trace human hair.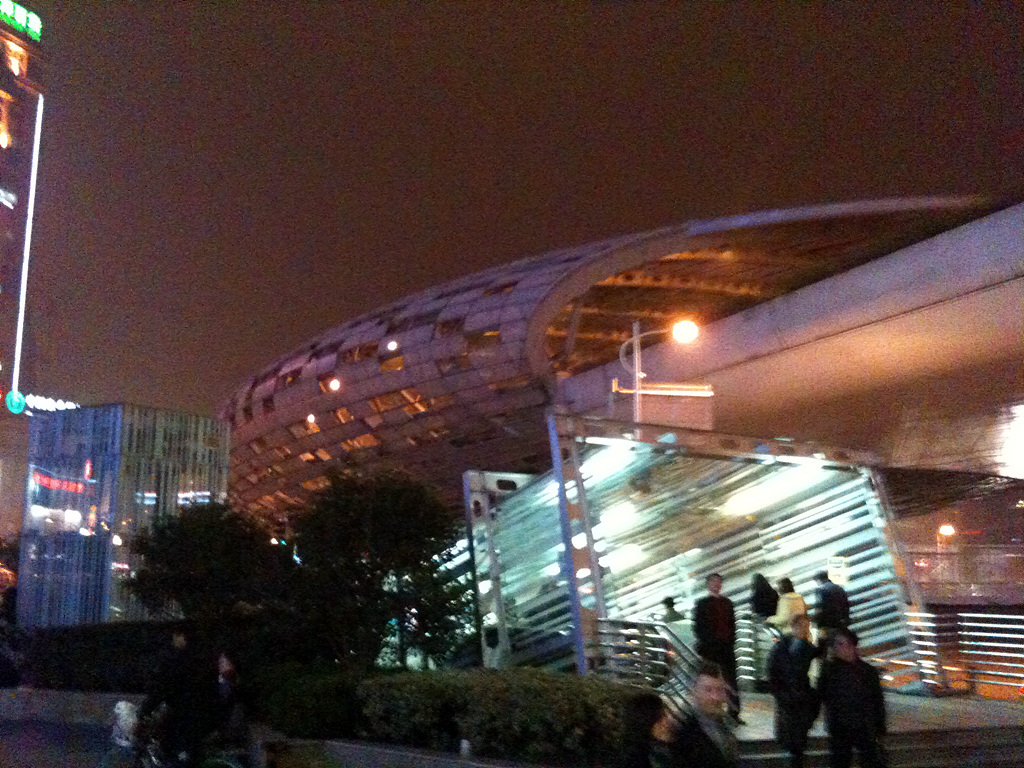
Traced to detection(618, 692, 664, 767).
